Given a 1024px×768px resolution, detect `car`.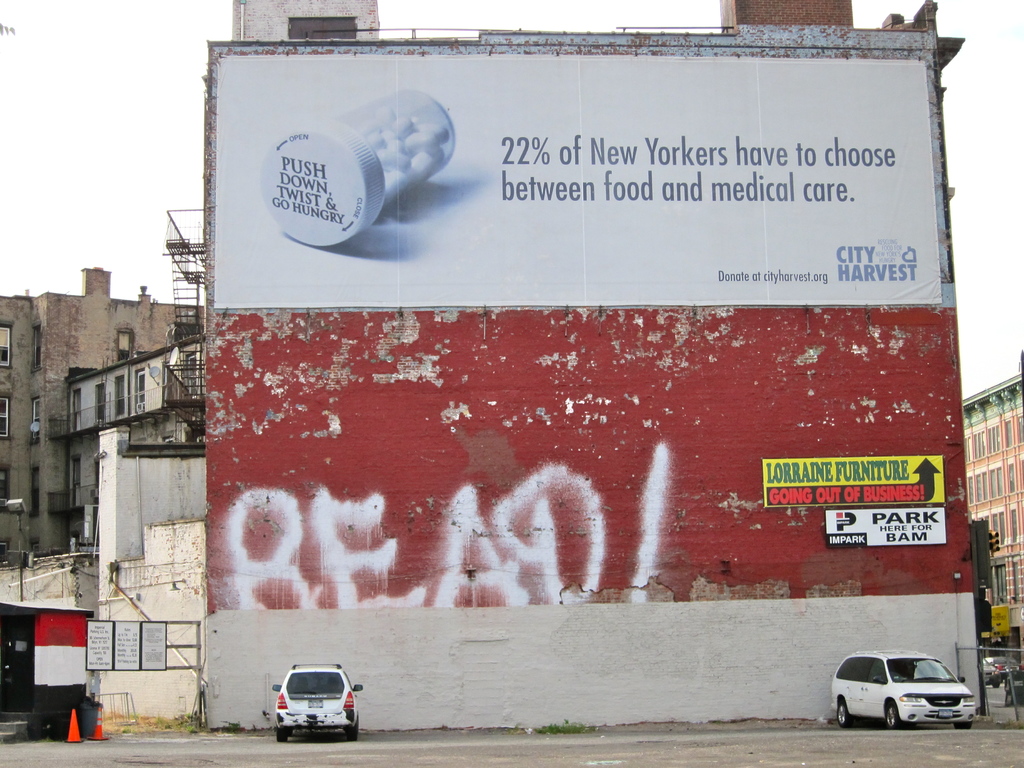
(832, 650, 976, 732).
